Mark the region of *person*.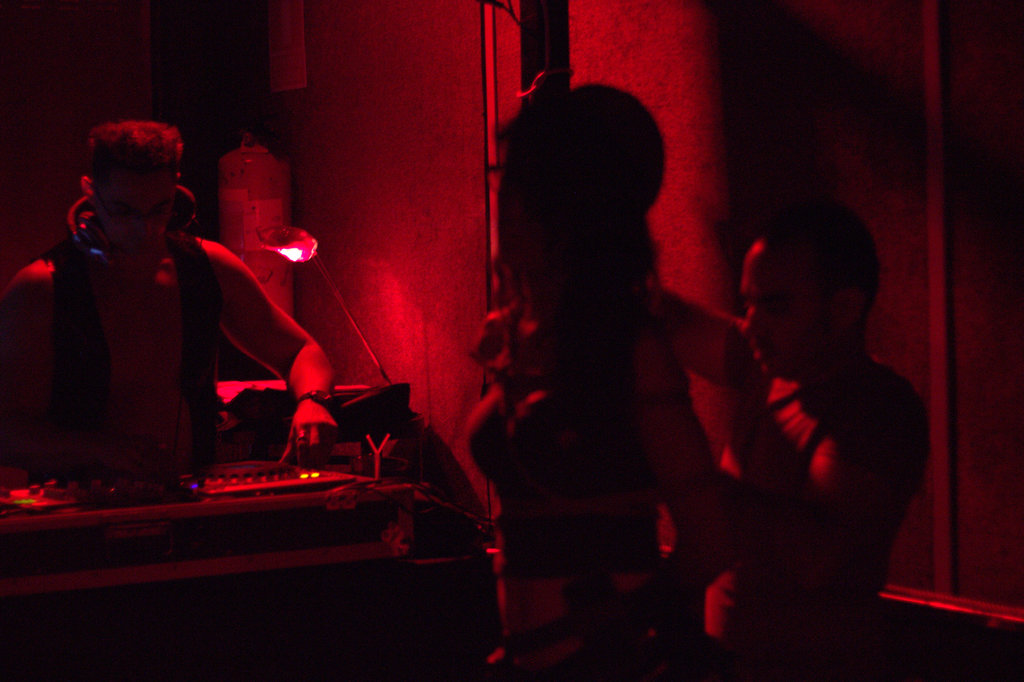
Region: detection(2, 118, 337, 466).
